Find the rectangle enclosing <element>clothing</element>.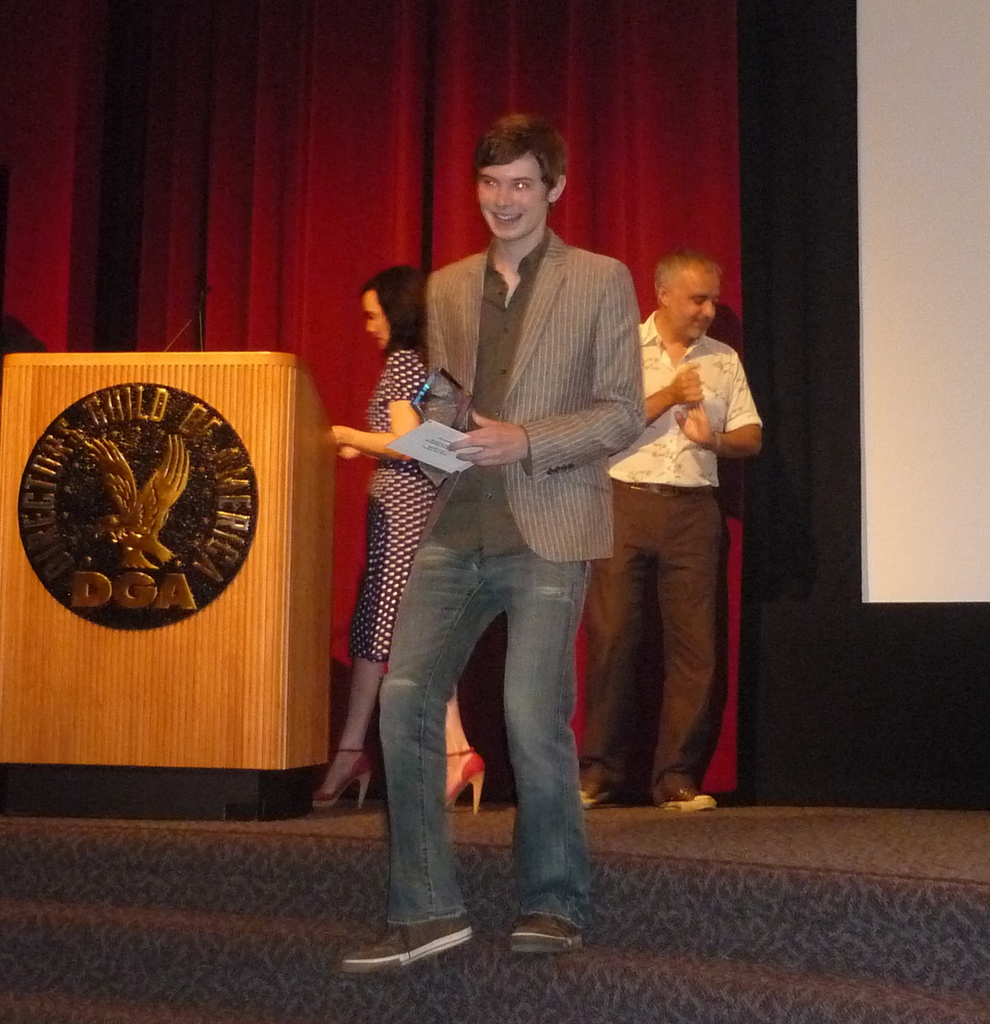
(left=327, top=152, right=646, bottom=884).
